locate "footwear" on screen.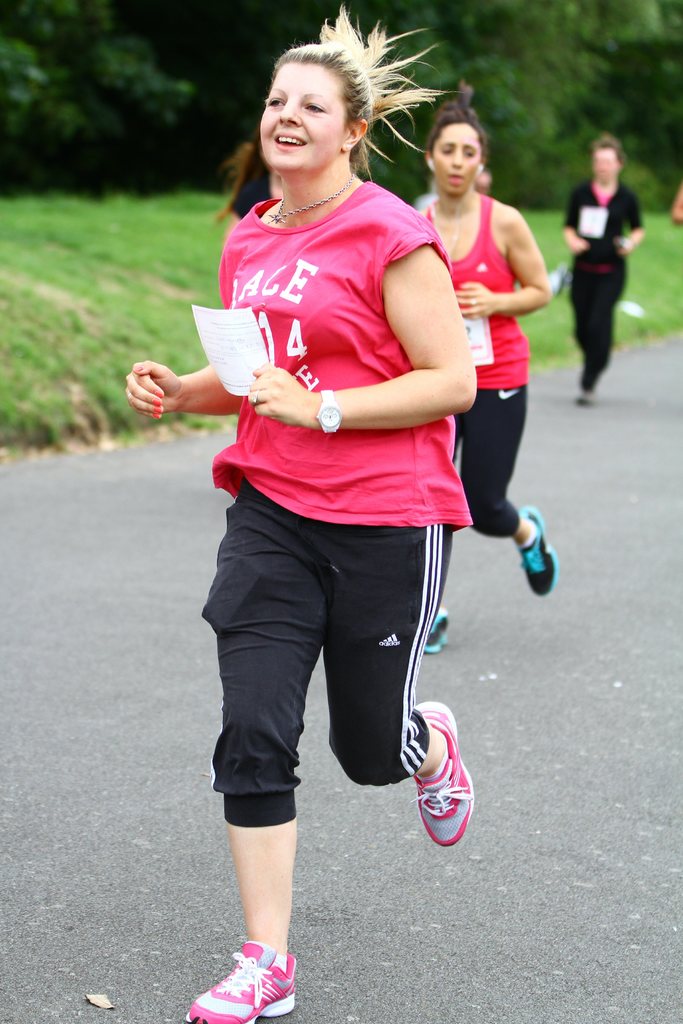
On screen at (409, 698, 479, 849).
